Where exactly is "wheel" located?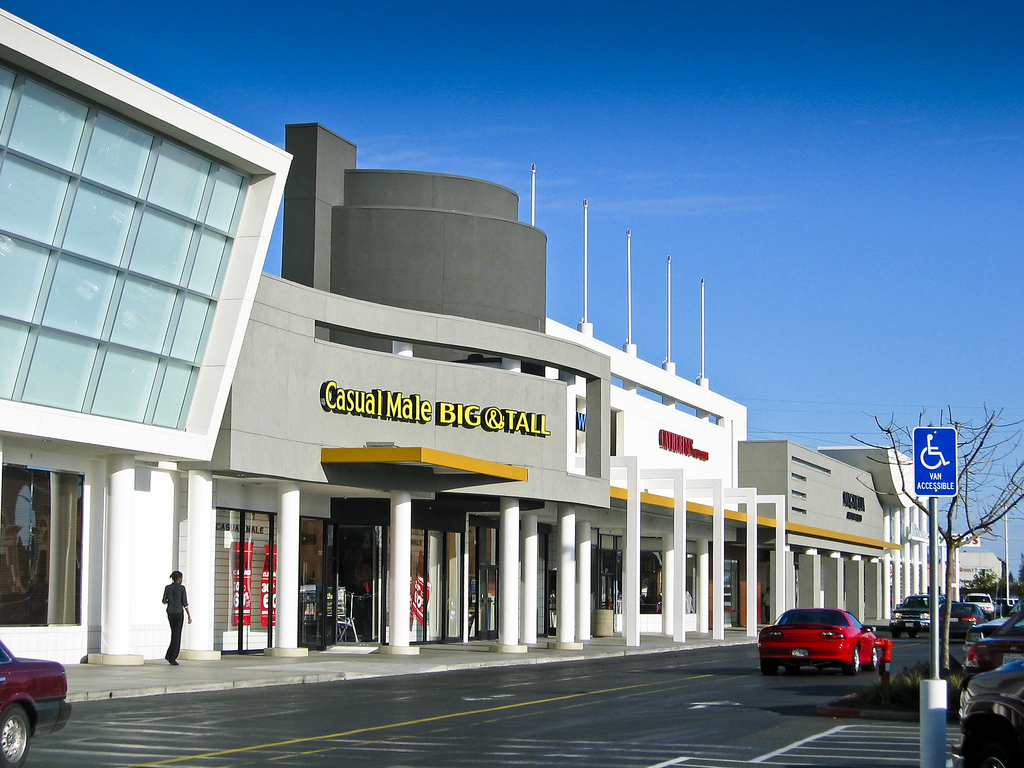
Its bounding box is [x1=847, y1=645, x2=863, y2=677].
